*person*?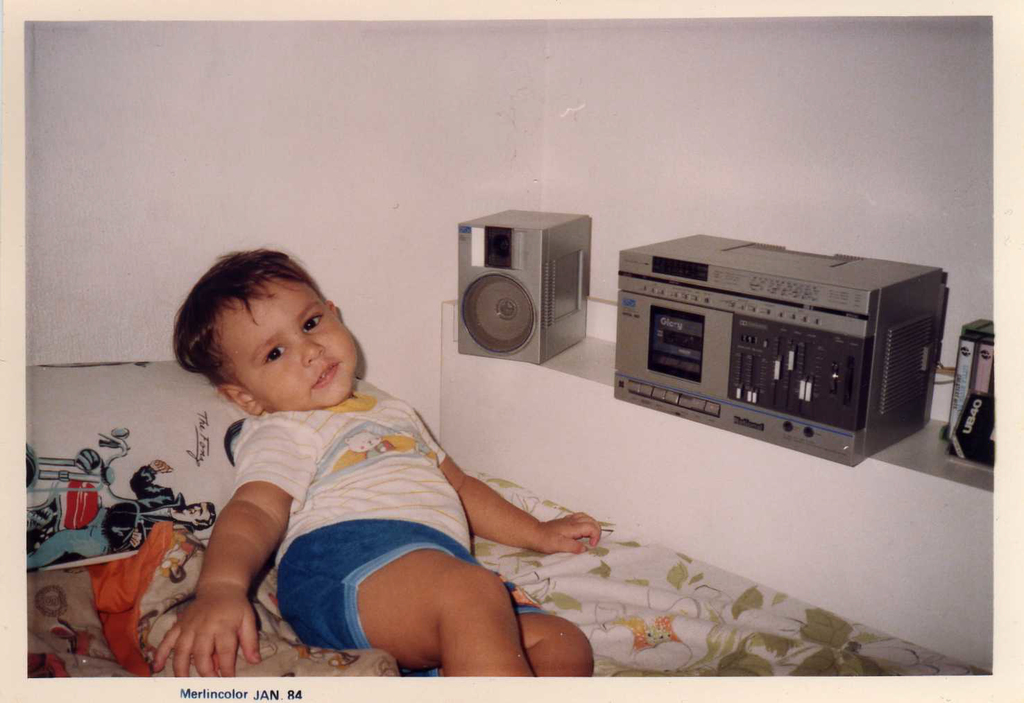
162,261,560,664
